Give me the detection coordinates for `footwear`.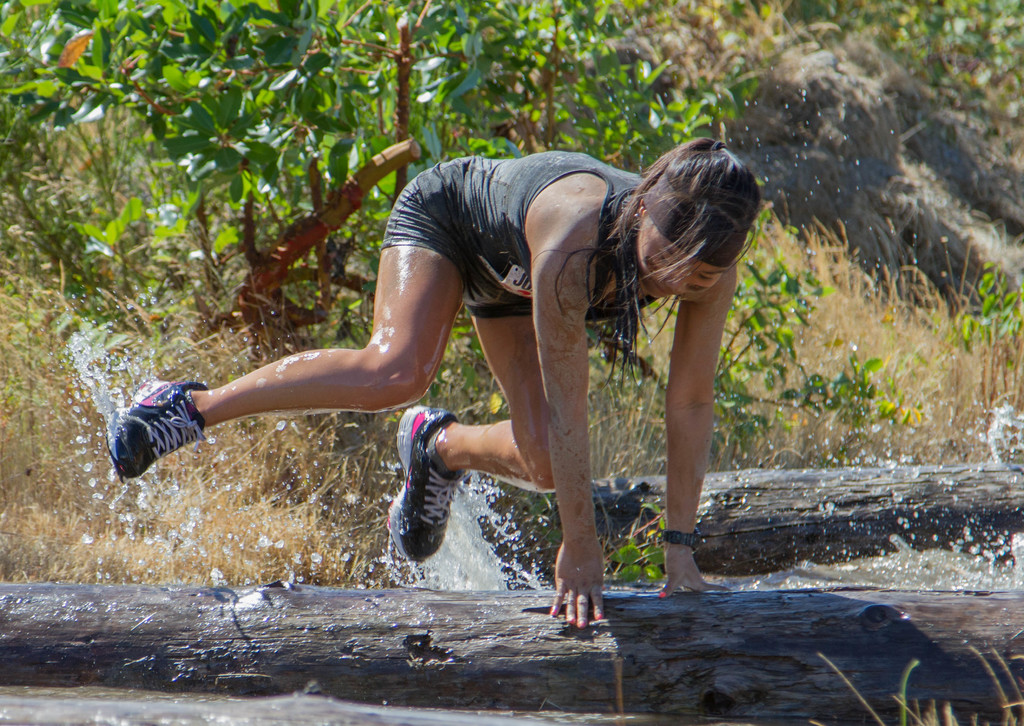
108, 378, 207, 478.
